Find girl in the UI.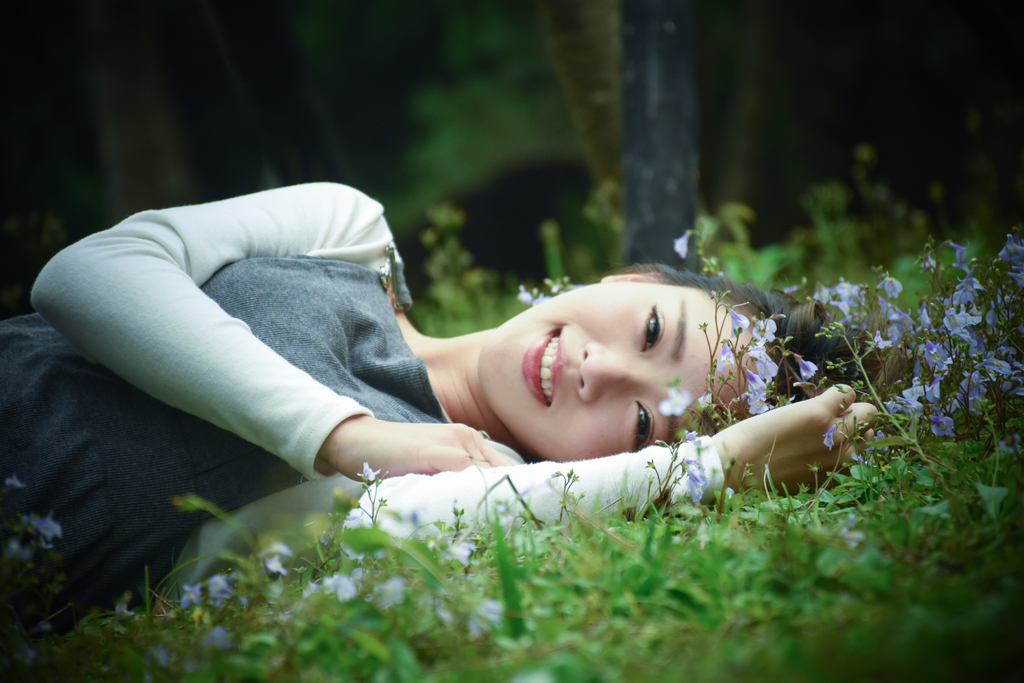
UI element at [x1=0, y1=183, x2=920, y2=682].
